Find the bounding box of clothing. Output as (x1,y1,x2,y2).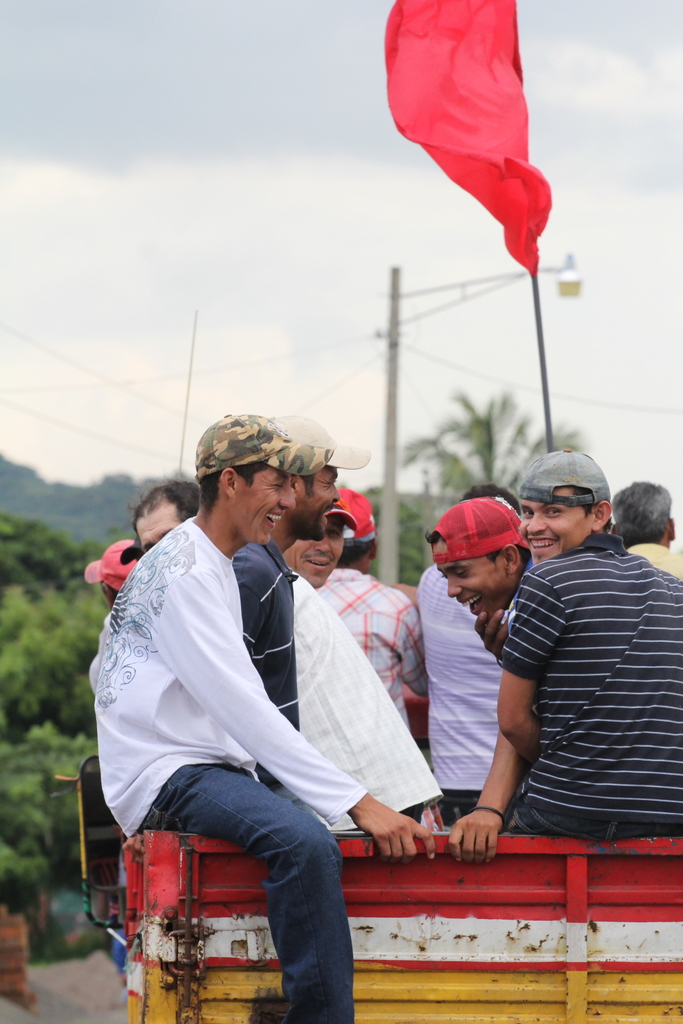
(479,493,666,865).
